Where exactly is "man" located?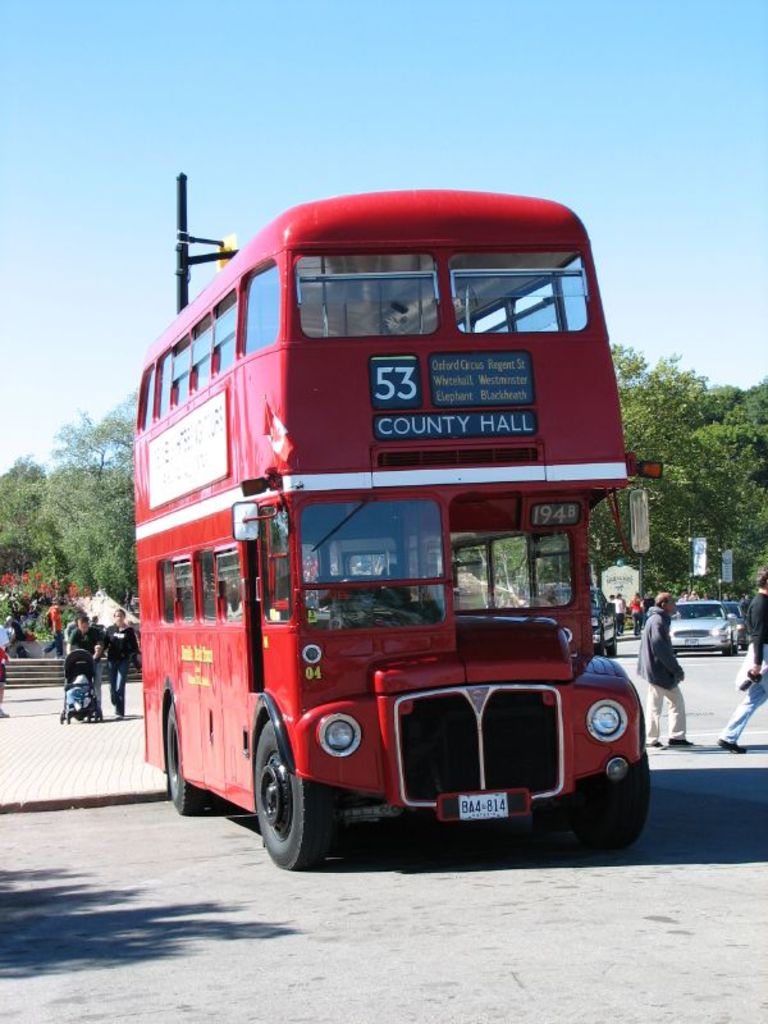
Its bounding box is 45,598,68,657.
